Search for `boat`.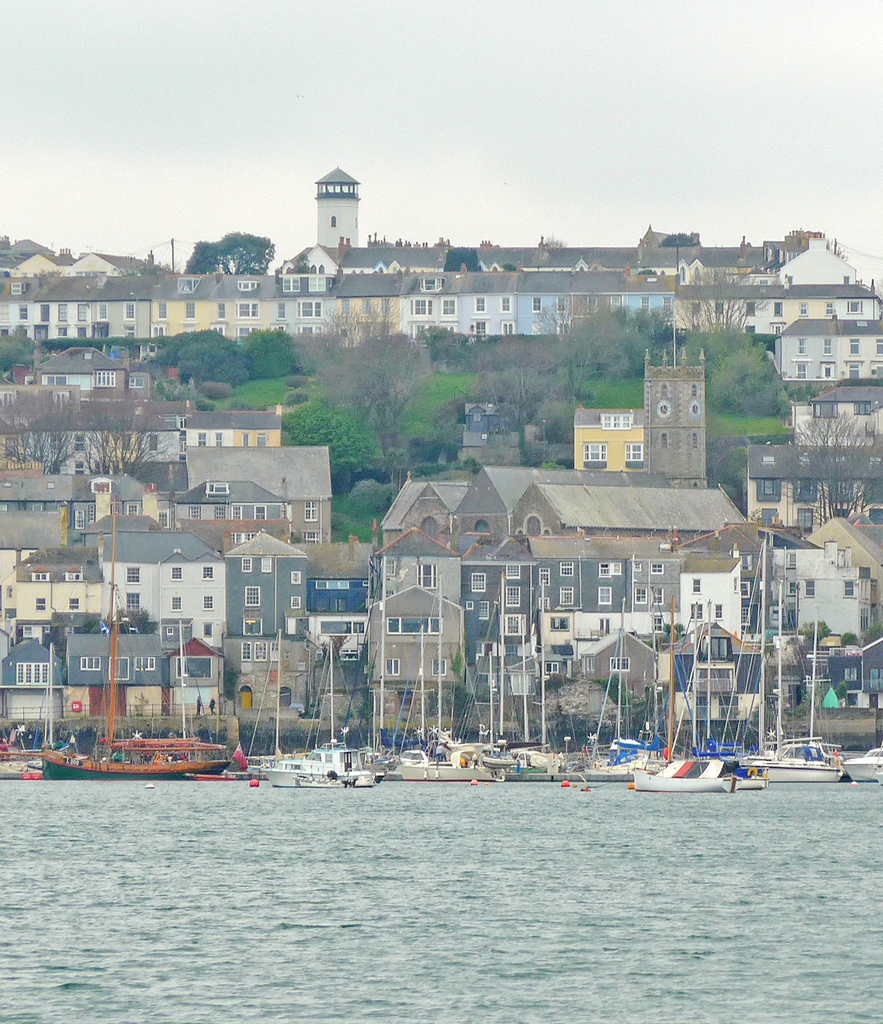
Found at Rect(362, 556, 402, 772).
